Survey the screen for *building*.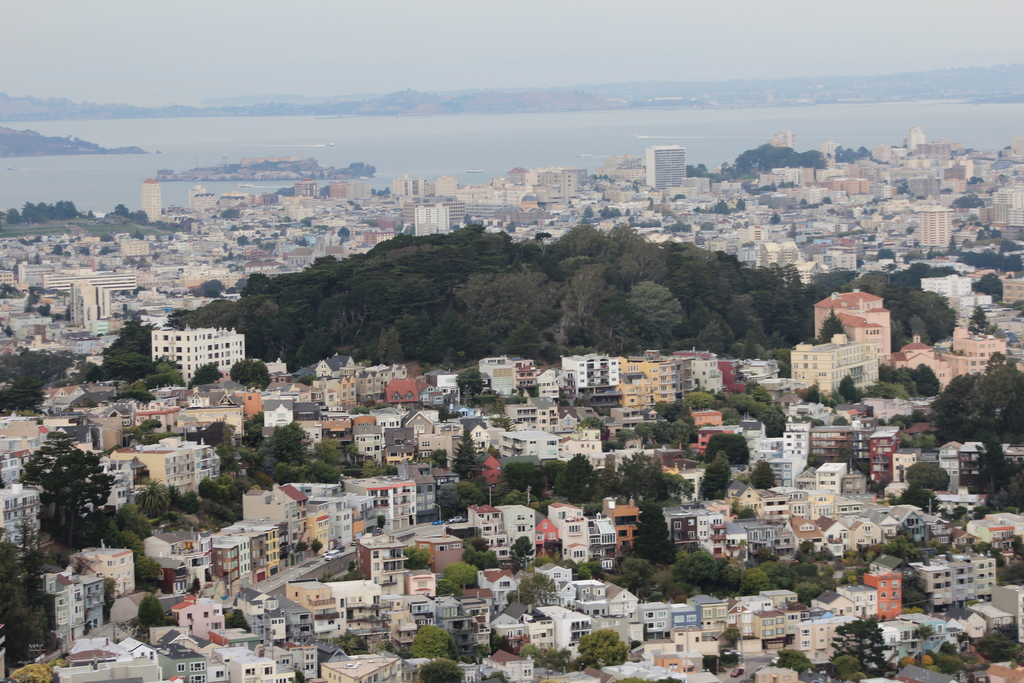
Survey found: (x1=646, y1=150, x2=684, y2=193).
